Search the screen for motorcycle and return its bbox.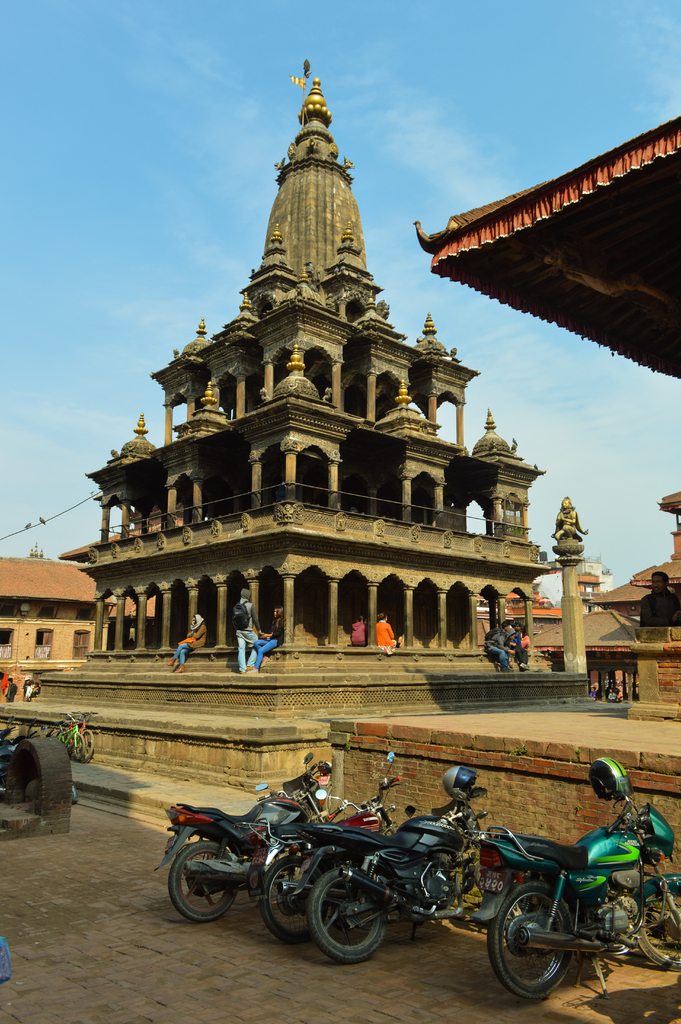
Found: <bbox>245, 745, 399, 929</bbox>.
